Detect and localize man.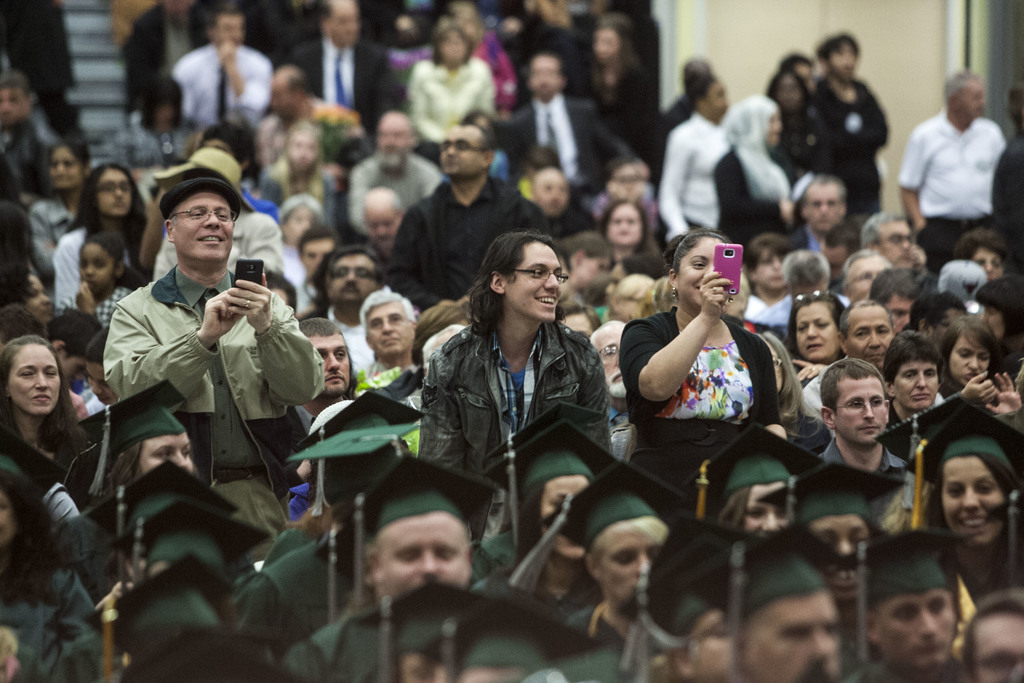
Localized at 506,49,633,199.
